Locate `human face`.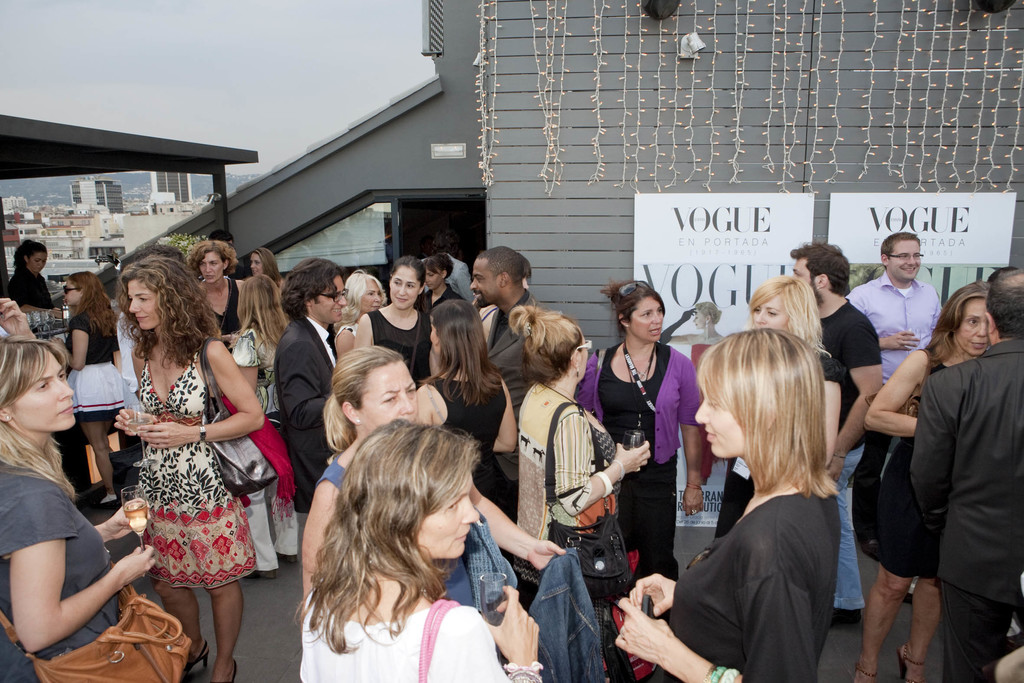
Bounding box: 694 391 742 462.
